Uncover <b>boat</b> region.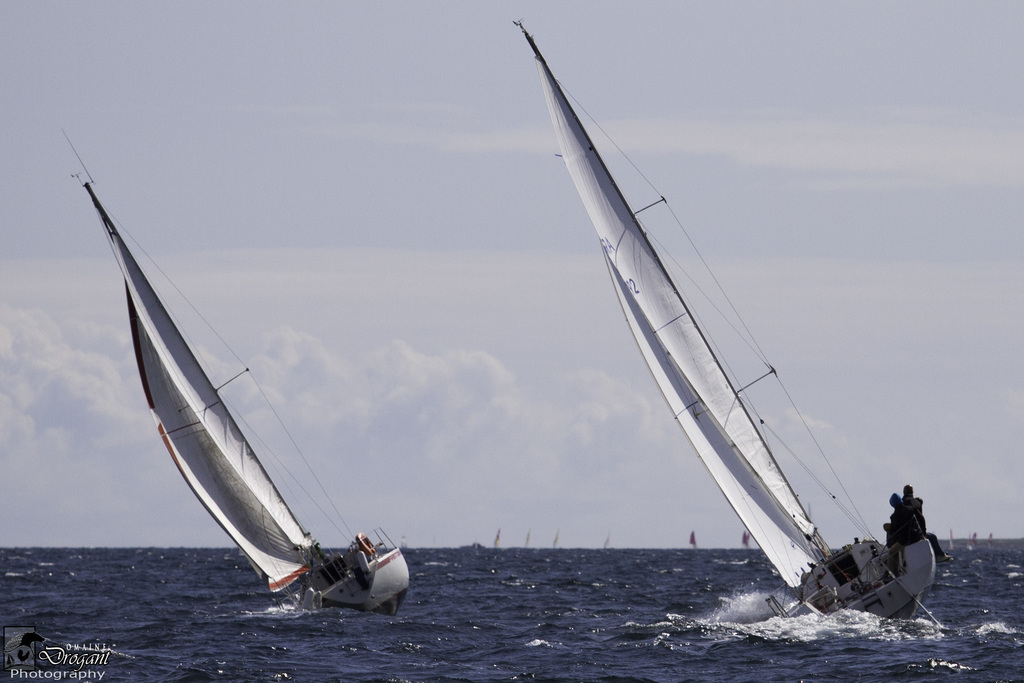
Uncovered: (left=483, top=54, right=938, bottom=605).
